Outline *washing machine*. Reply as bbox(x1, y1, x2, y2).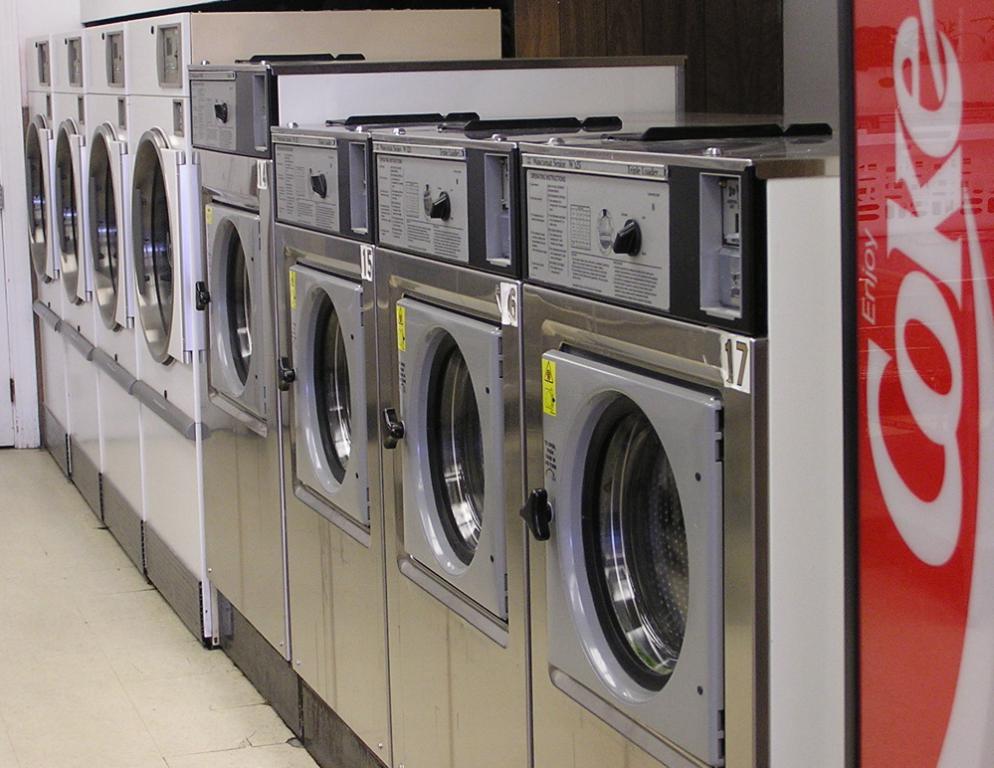
bbox(516, 118, 848, 766).
